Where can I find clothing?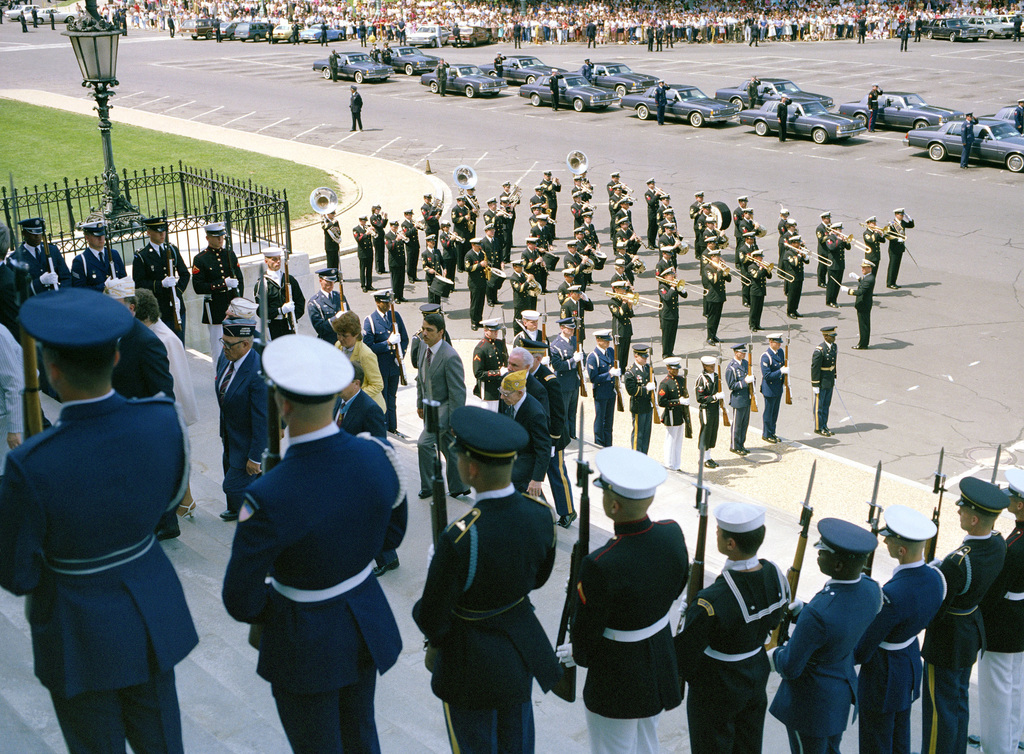
You can find it at box(422, 201, 441, 241).
